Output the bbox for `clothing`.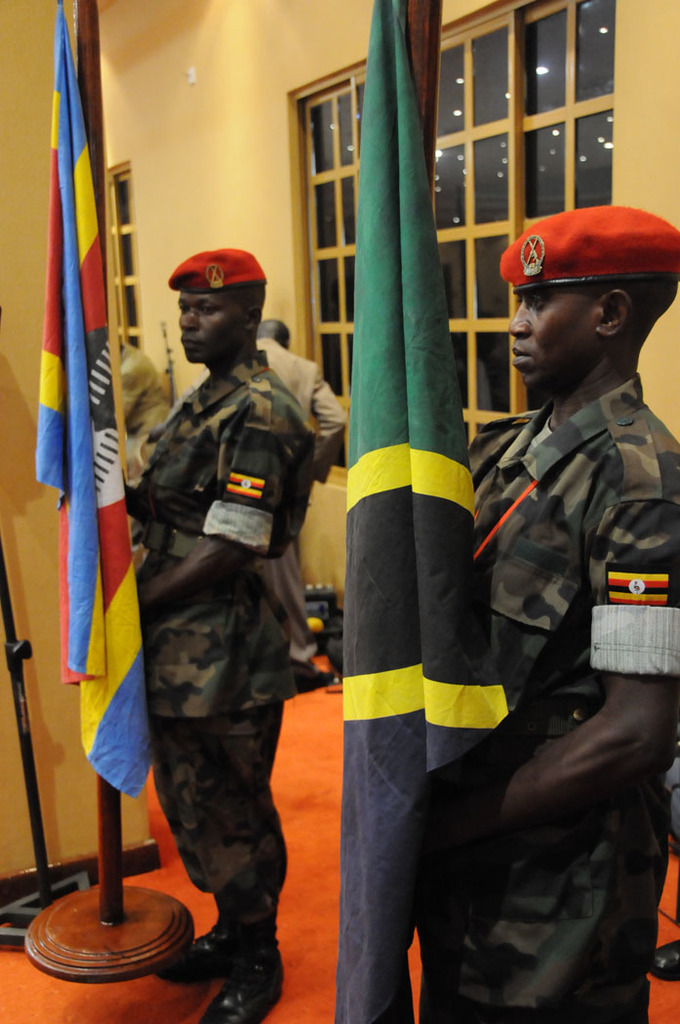
box=[114, 246, 342, 1016].
